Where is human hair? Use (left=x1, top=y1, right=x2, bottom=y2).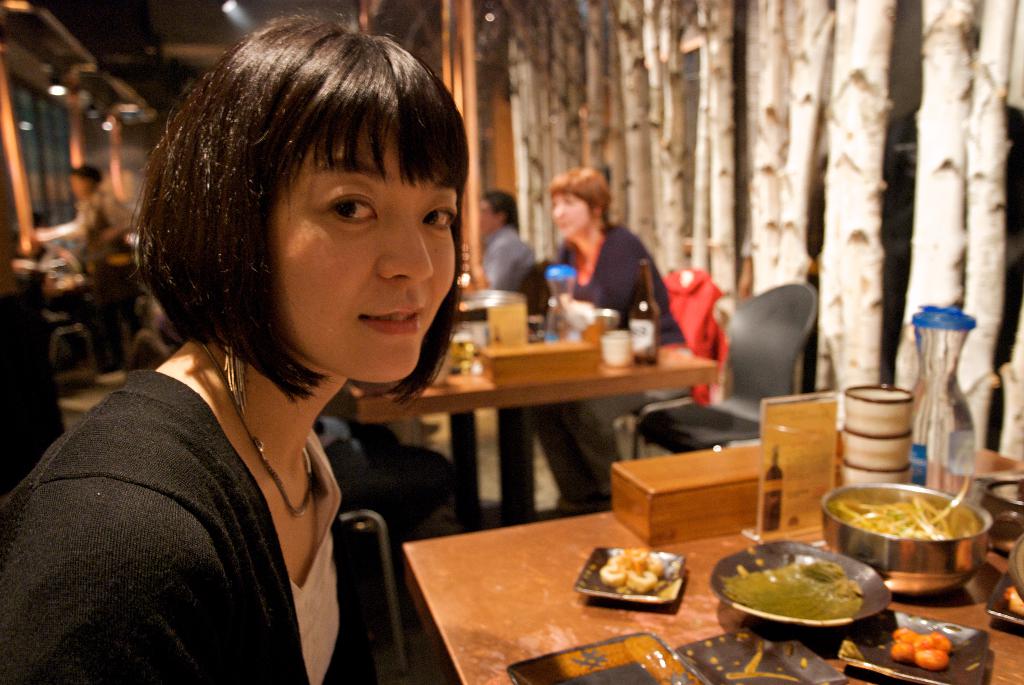
(left=551, top=165, right=614, bottom=224).
